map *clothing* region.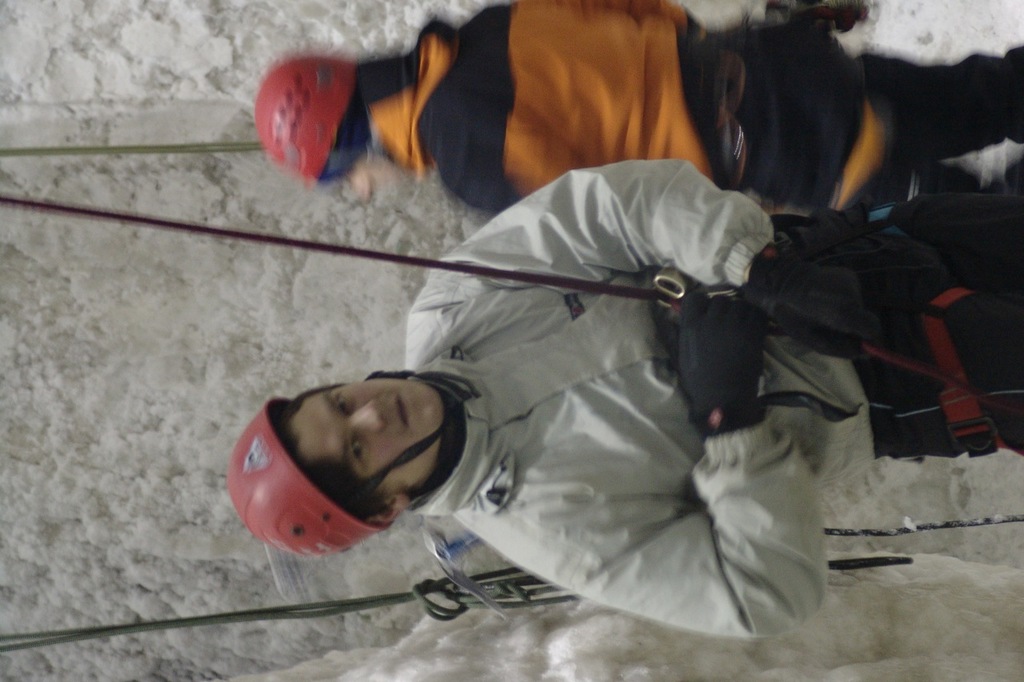
Mapped to box(410, 159, 1023, 637).
